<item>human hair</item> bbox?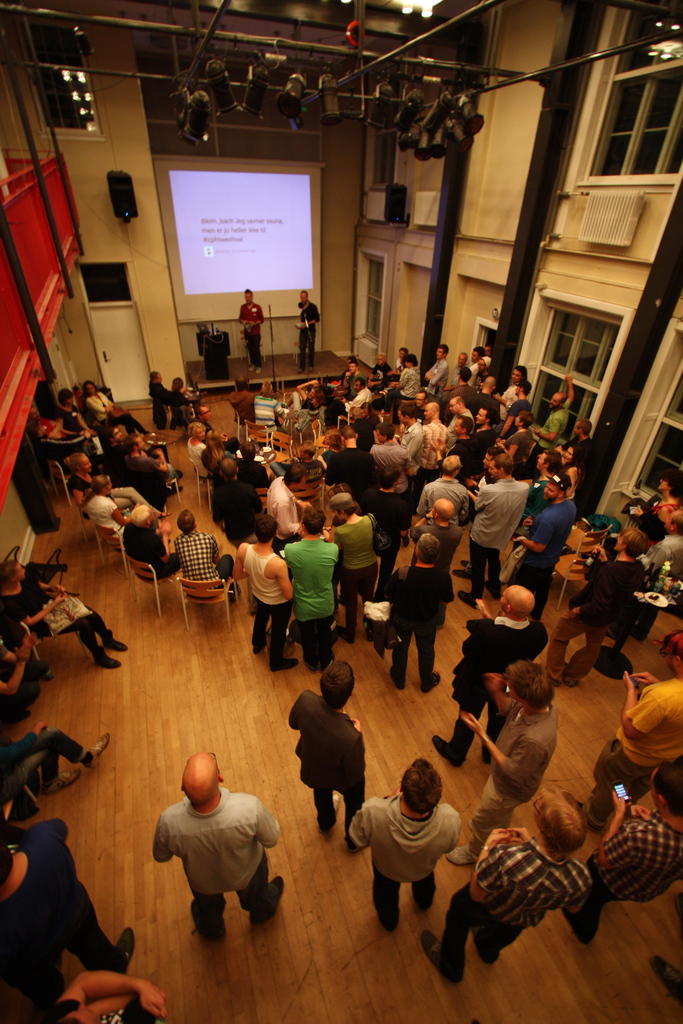
x1=302, y1=440, x2=317, y2=458
